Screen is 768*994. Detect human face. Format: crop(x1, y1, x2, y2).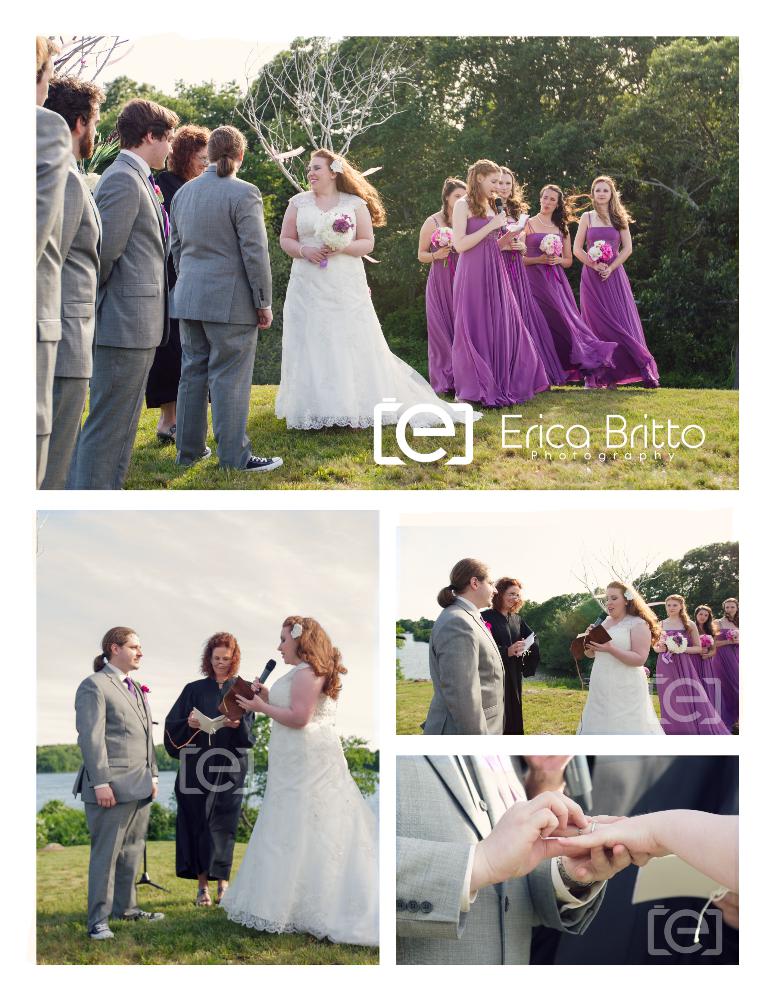
crop(595, 183, 611, 204).
